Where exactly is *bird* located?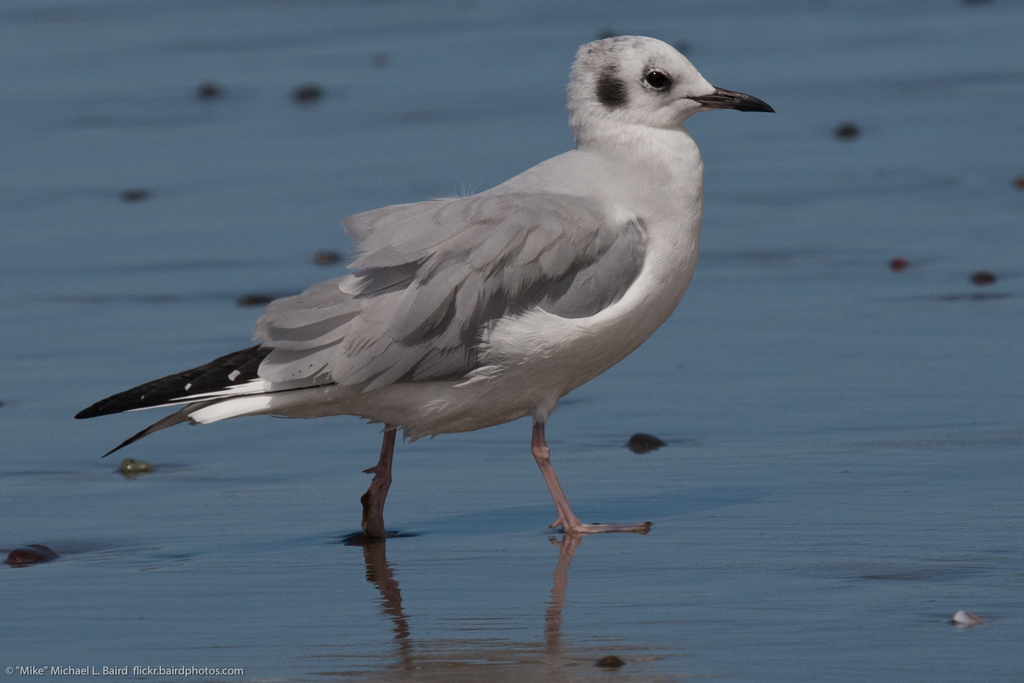
Its bounding box is BBox(67, 29, 780, 534).
